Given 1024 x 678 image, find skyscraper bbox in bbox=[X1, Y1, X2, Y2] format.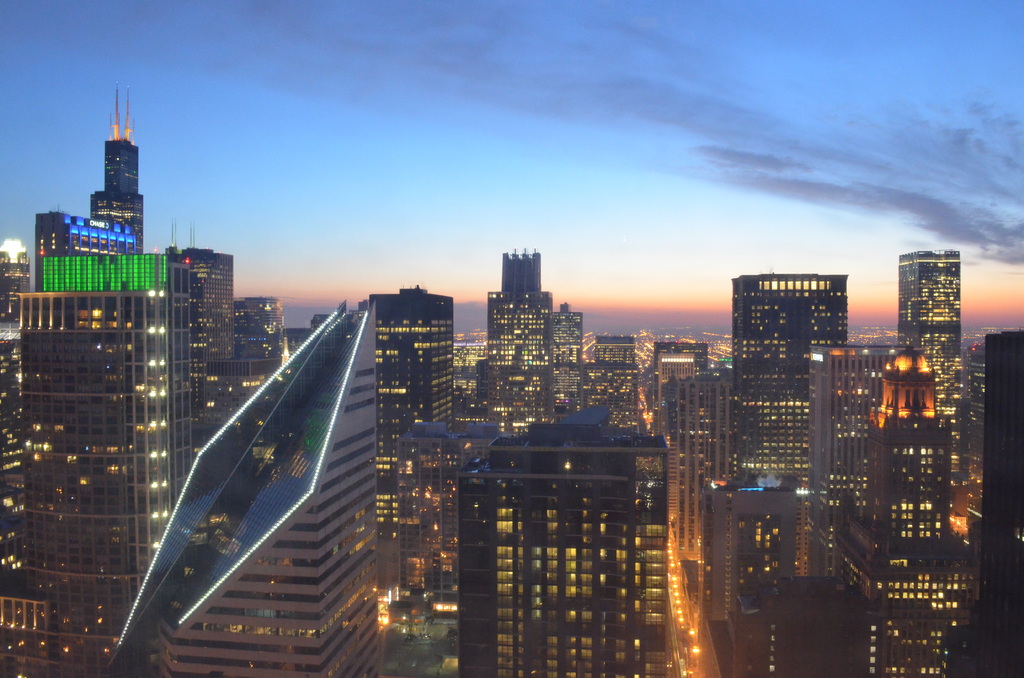
bbox=[731, 274, 849, 481].
